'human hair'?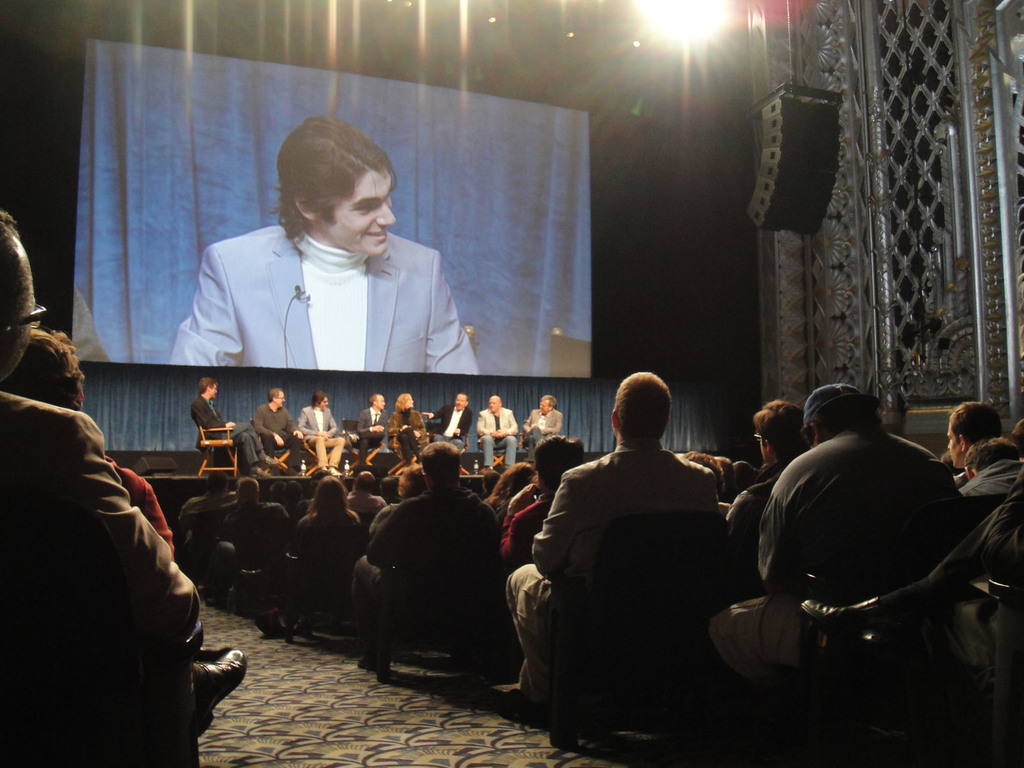
locate(417, 440, 463, 486)
